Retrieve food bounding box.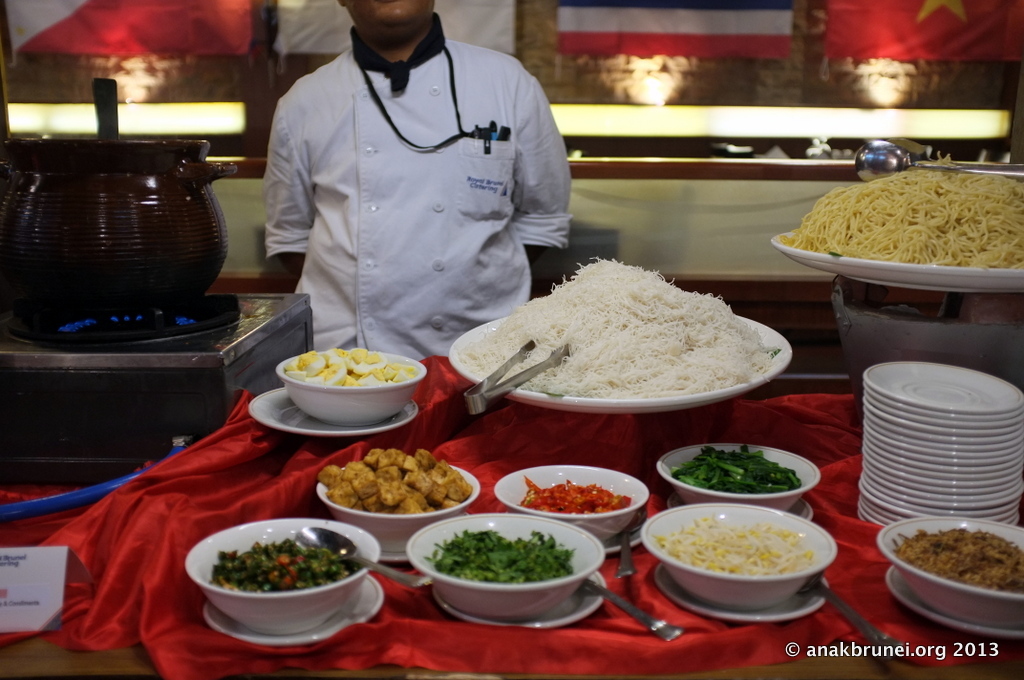
Bounding box: box(518, 474, 635, 512).
